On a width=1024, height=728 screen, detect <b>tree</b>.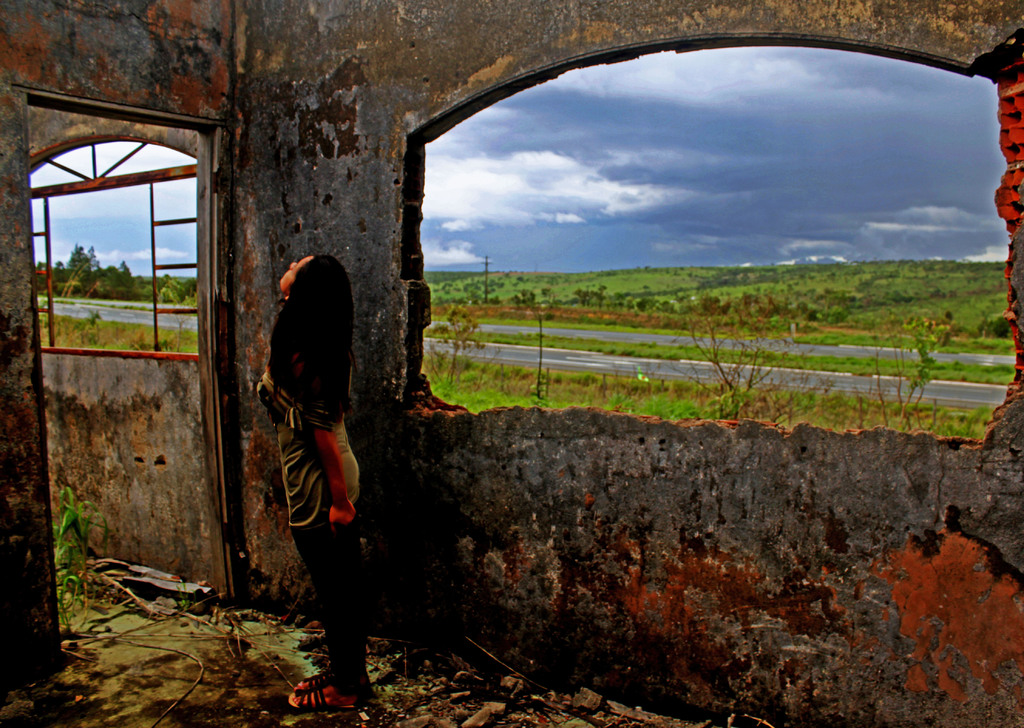
{"left": 673, "top": 305, "right": 787, "bottom": 425}.
